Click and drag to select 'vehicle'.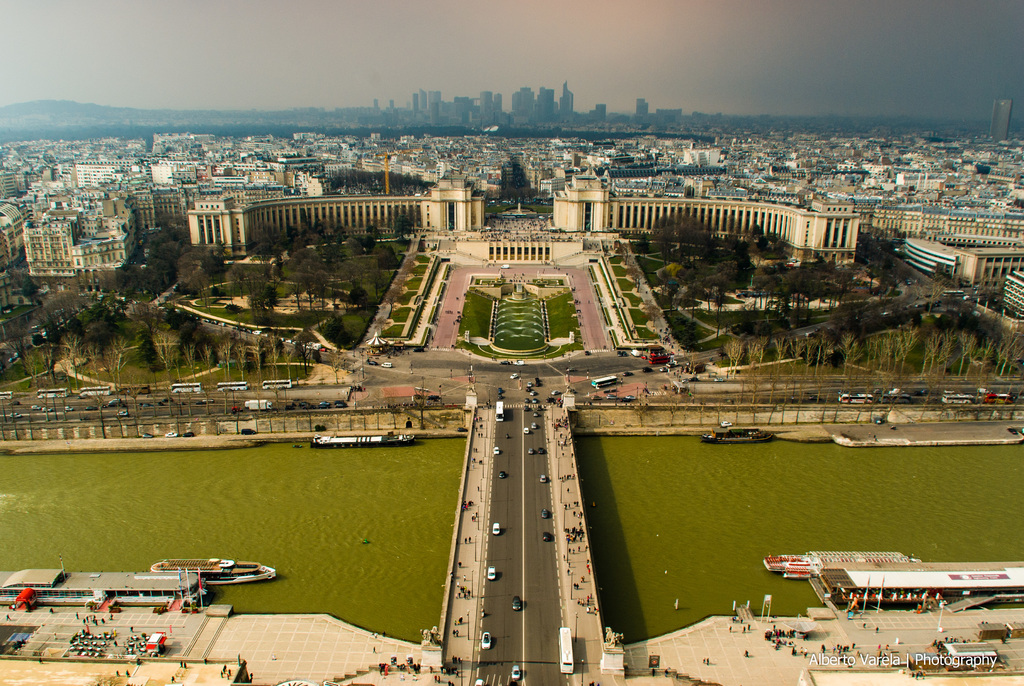
Selection: detection(493, 518, 500, 535).
